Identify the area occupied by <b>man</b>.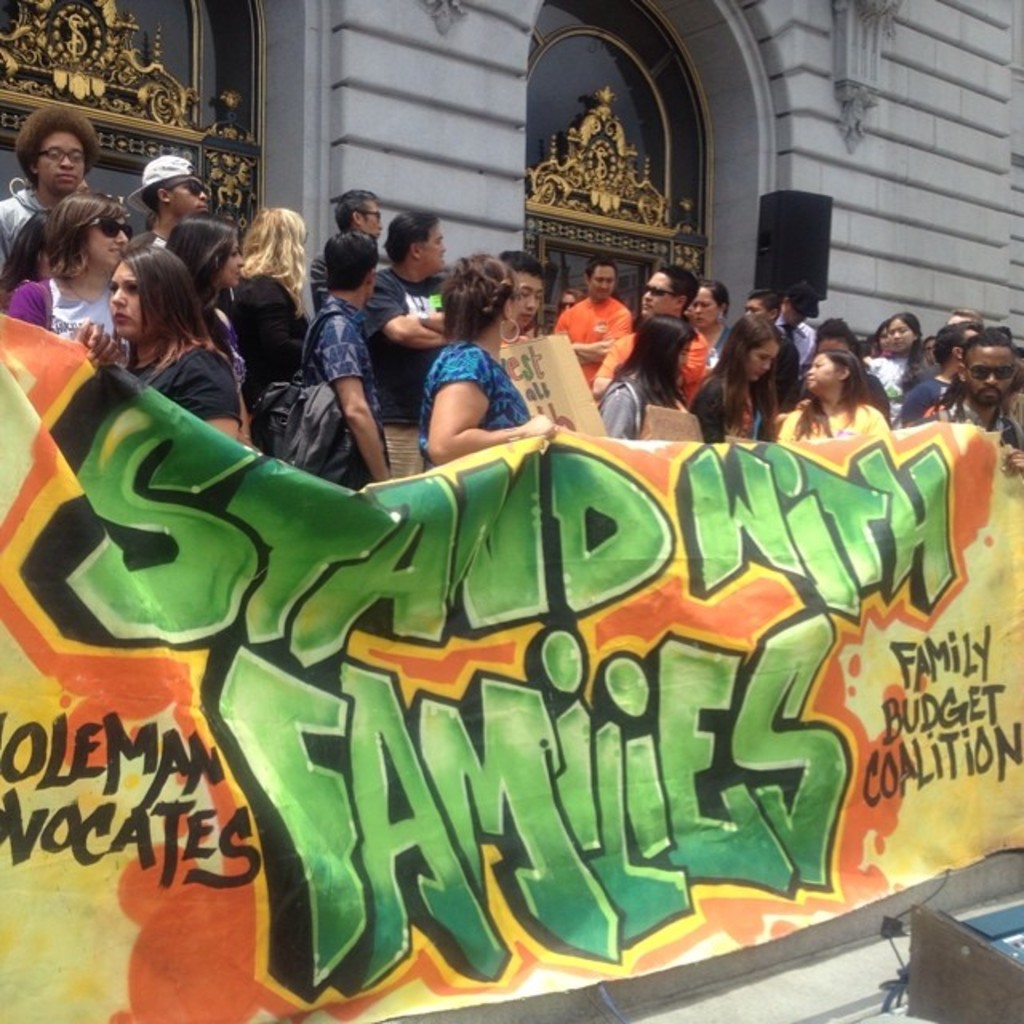
Area: crop(126, 155, 206, 251).
